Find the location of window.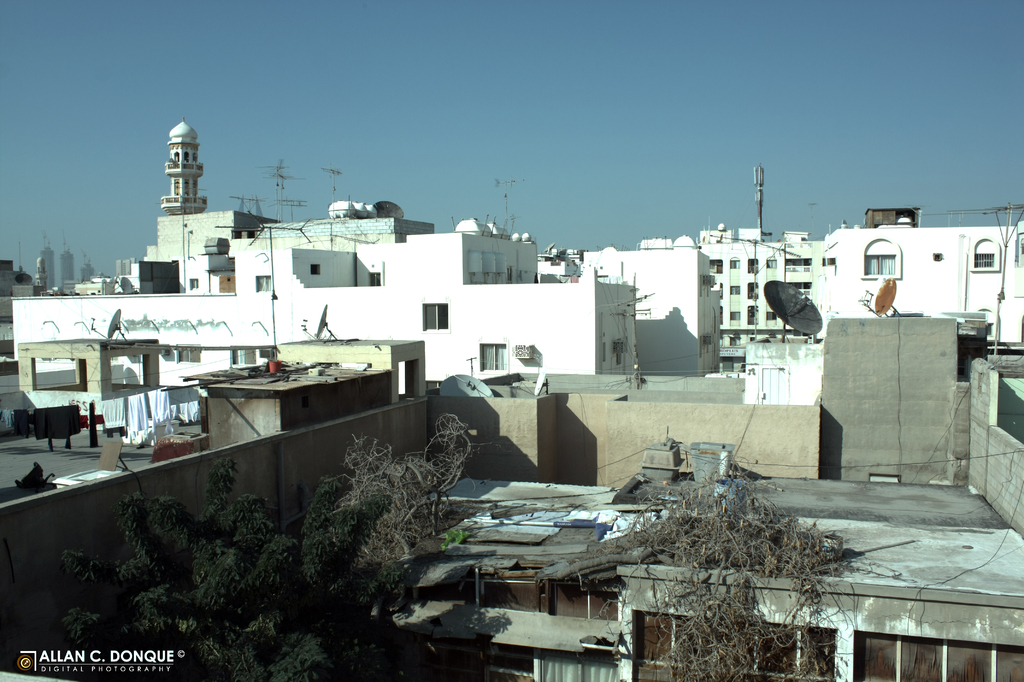
Location: 729, 284, 740, 296.
